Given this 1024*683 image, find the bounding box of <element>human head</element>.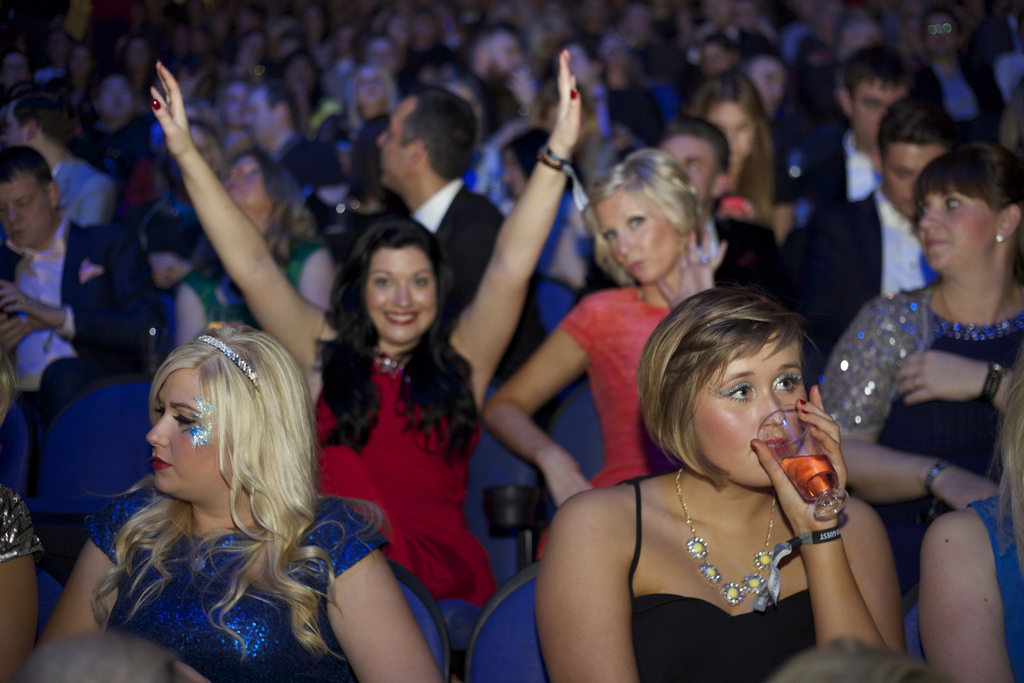
{"left": 838, "top": 43, "right": 914, "bottom": 147}.
